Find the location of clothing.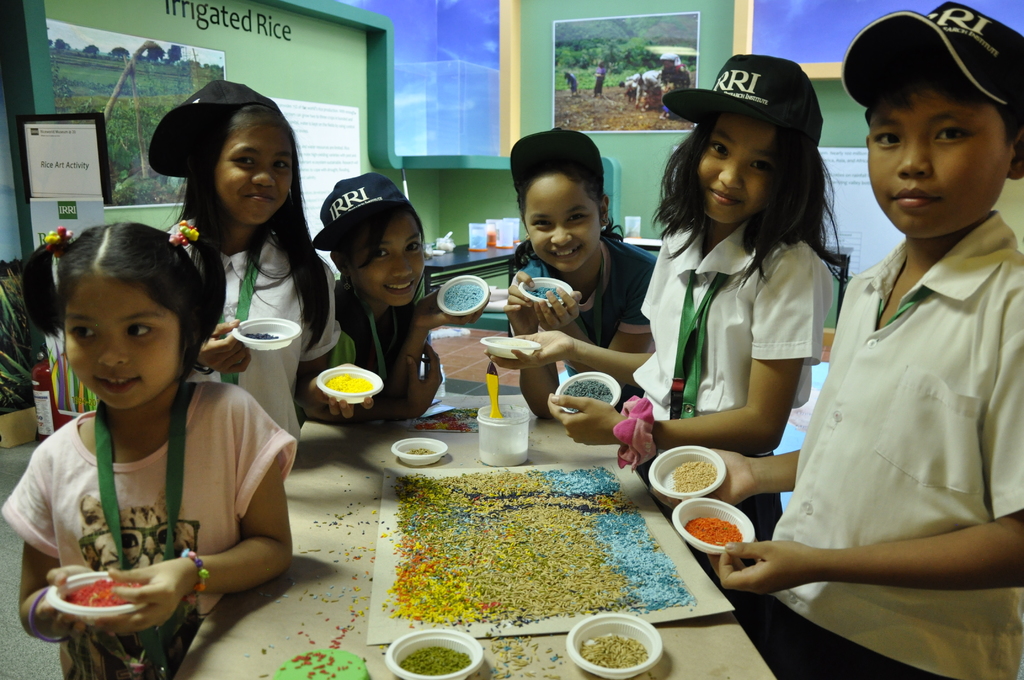
Location: bbox(4, 382, 296, 679).
